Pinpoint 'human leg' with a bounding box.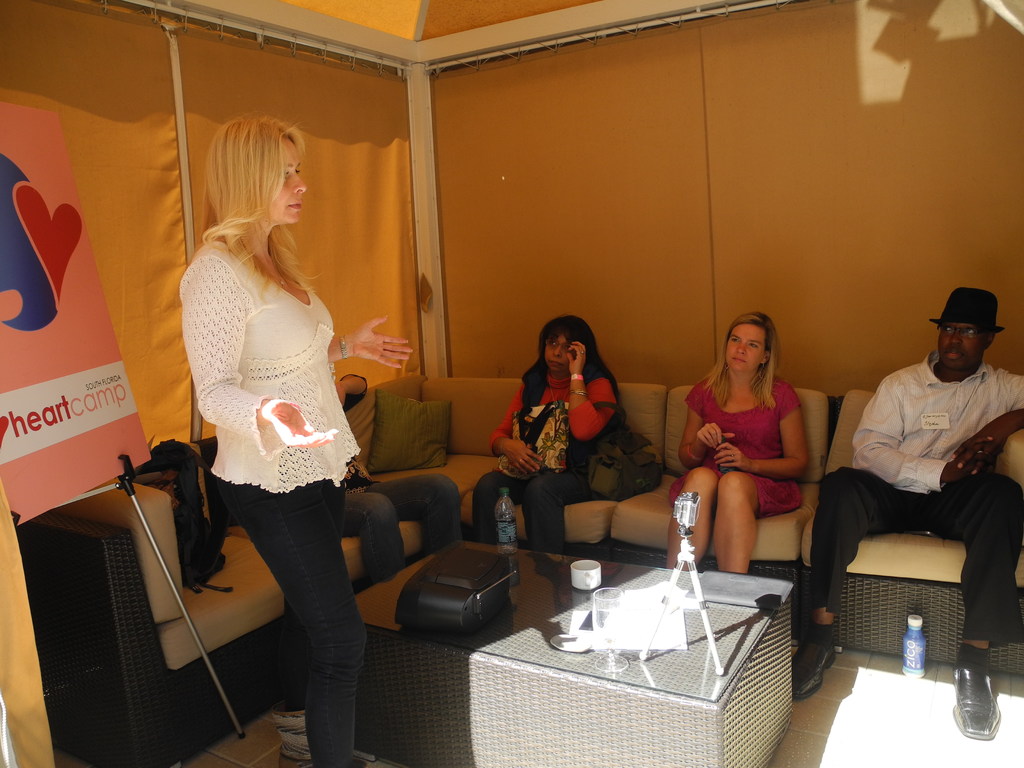
locate(787, 465, 908, 693).
